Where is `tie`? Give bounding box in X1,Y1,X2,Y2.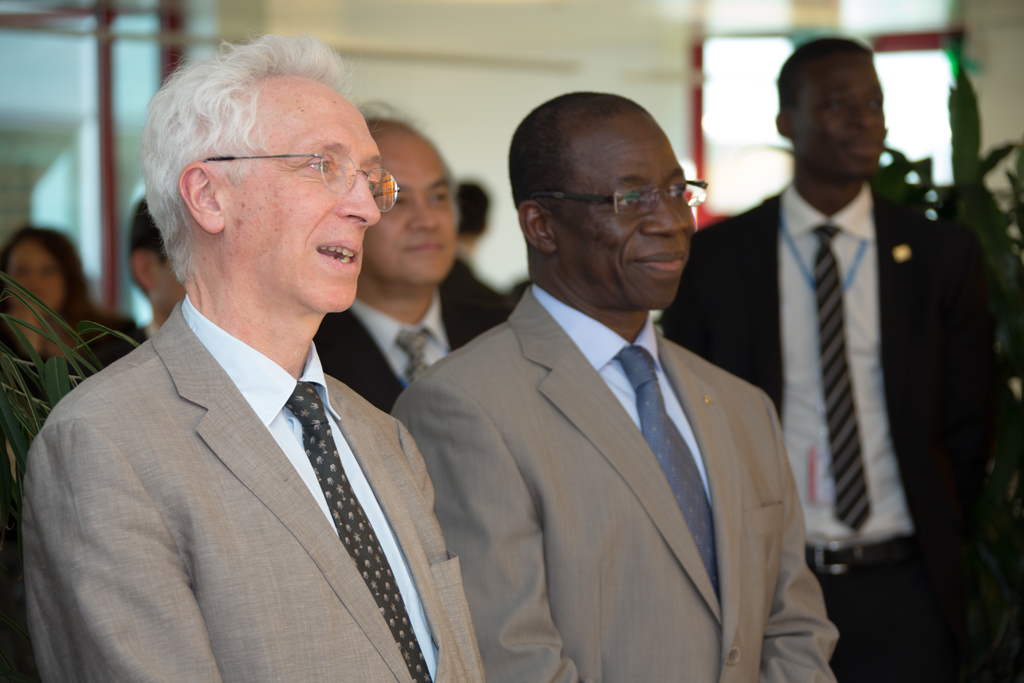
809,224,875,531.
